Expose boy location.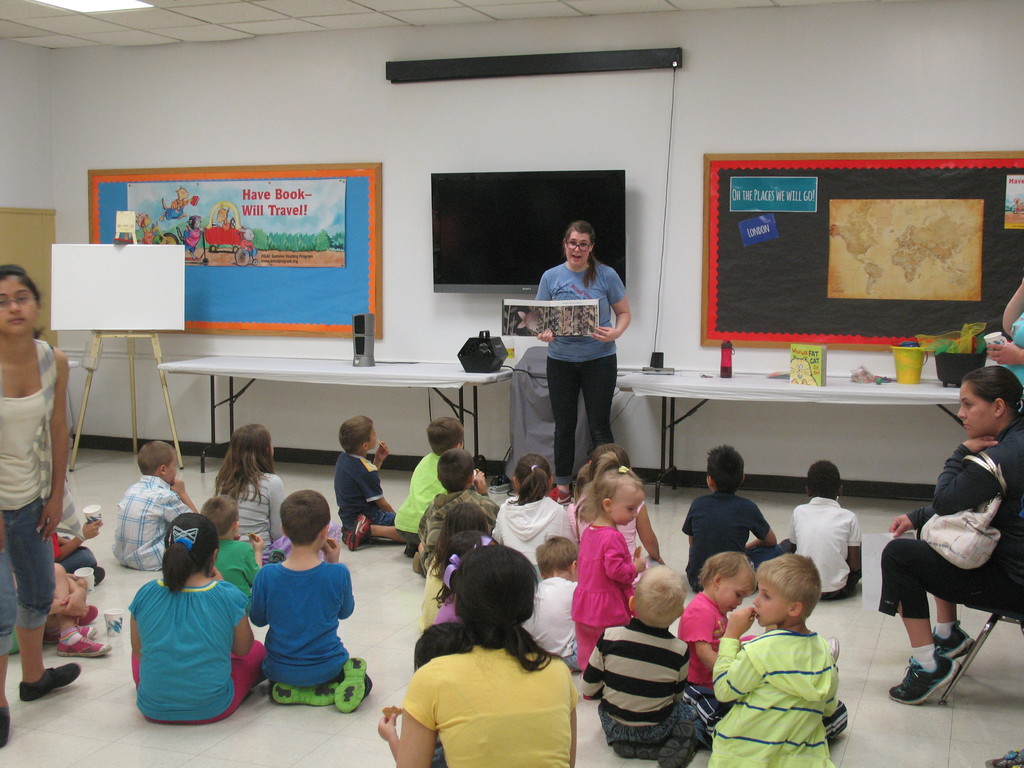
Exposed at x1=194, y1=500, x2=282, y2=605.
